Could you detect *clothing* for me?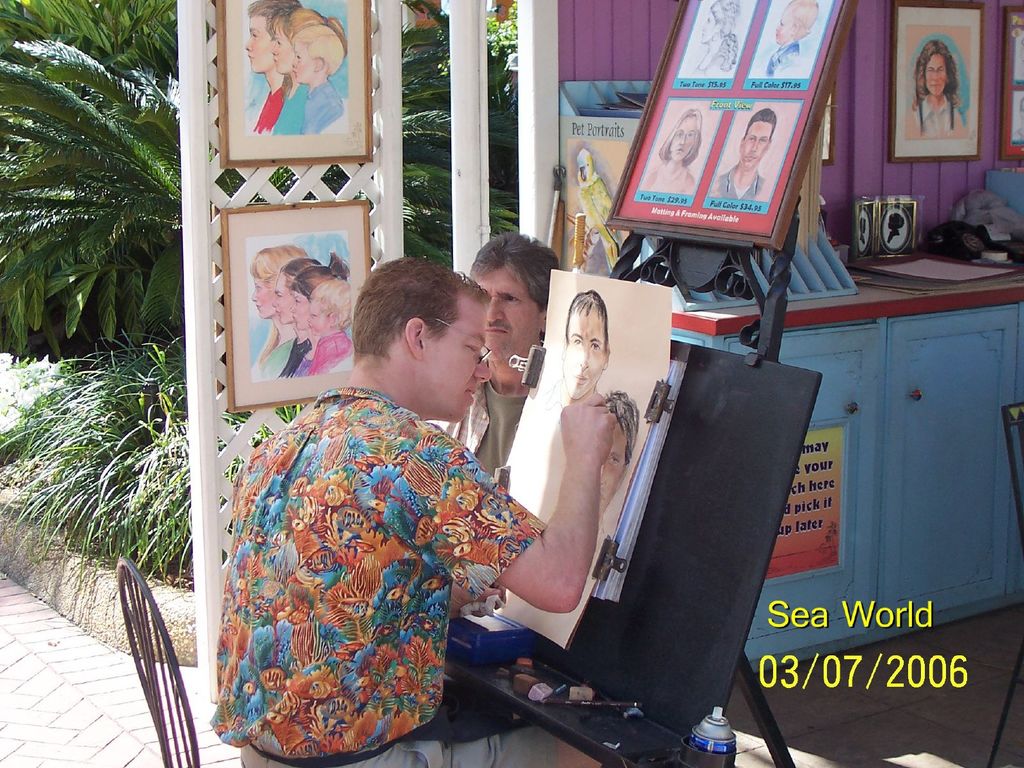
Detection result: left=910, top=95, right=954, bottom=141.
